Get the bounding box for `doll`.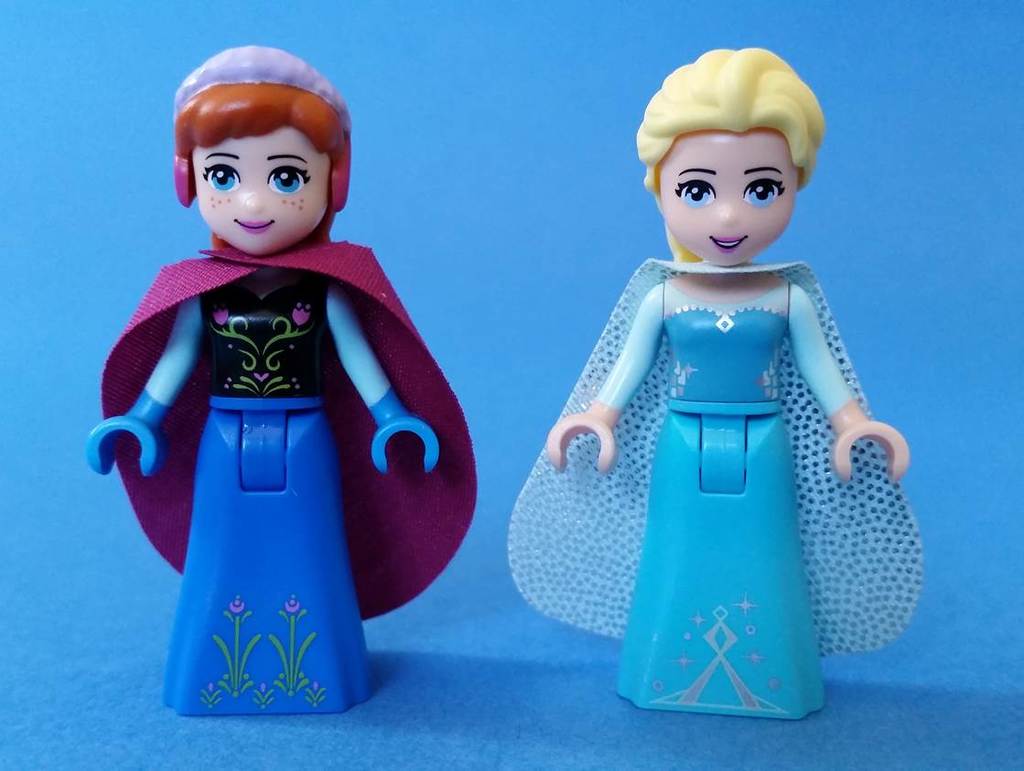
pyautogui.locateOnScreen(534, 70, 912, 727).
